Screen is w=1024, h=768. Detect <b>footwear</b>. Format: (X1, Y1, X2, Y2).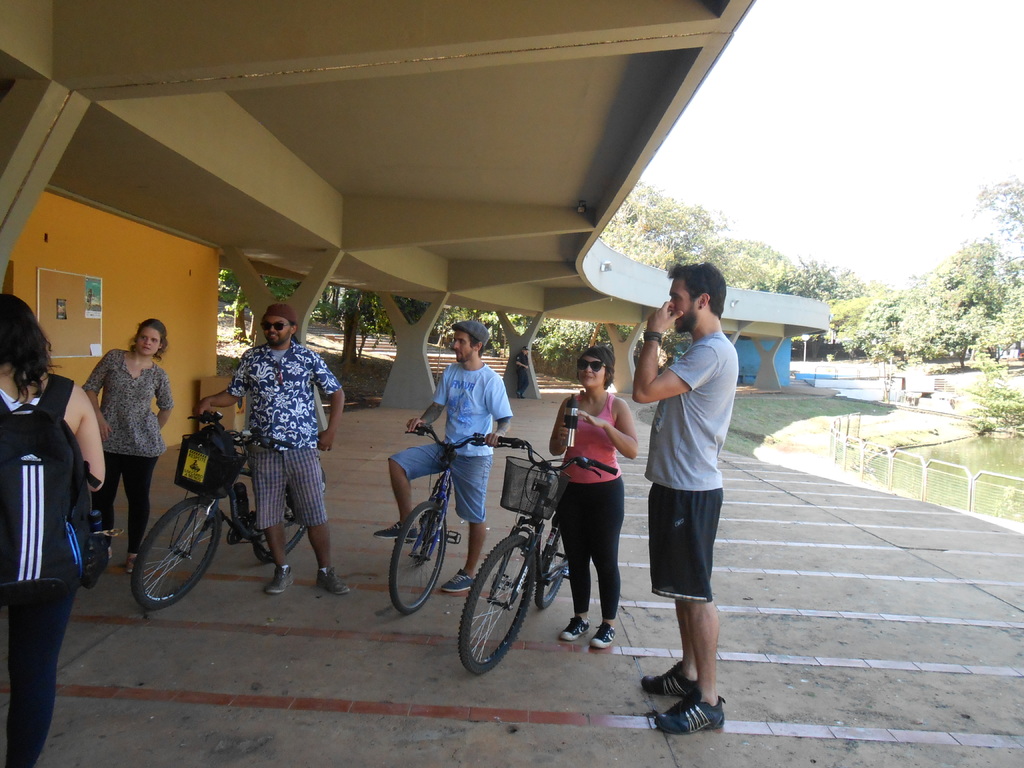
(266, 568, 291, 594).
